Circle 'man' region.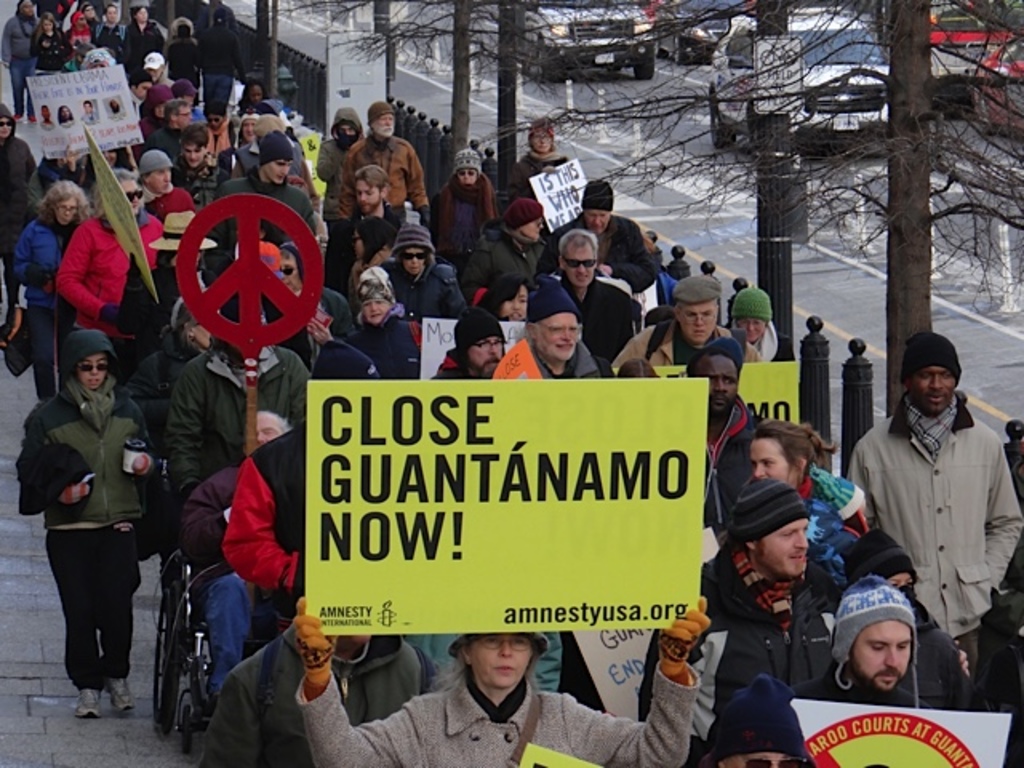
Region: region(786, 578, 933, 710).
